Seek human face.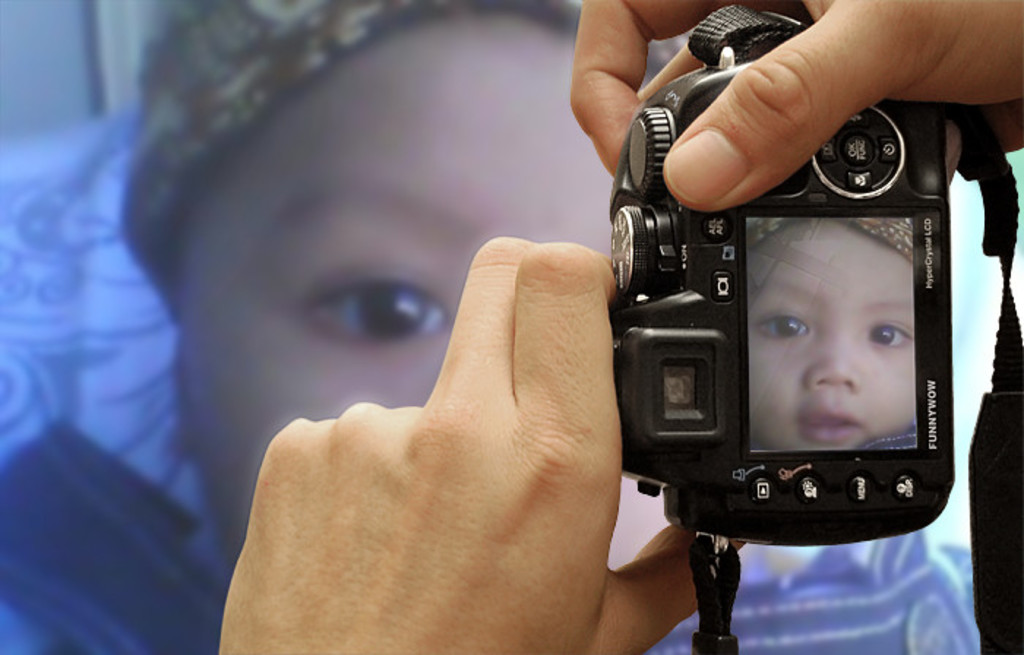
(750, 215, 917, 449).
